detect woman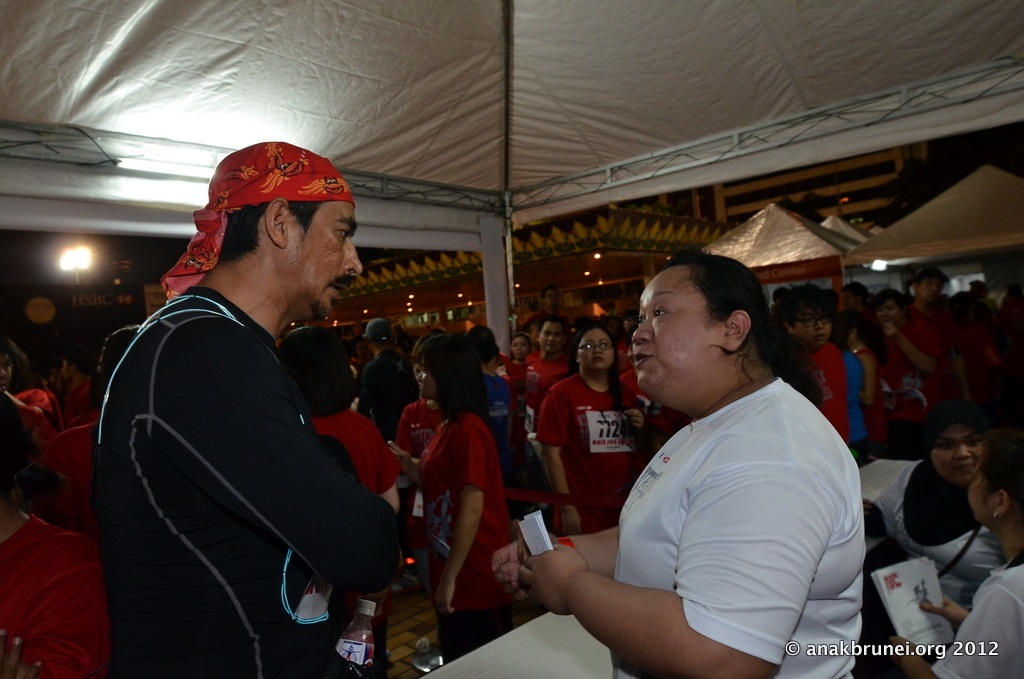
l=0, t=386, r=112, b=678
